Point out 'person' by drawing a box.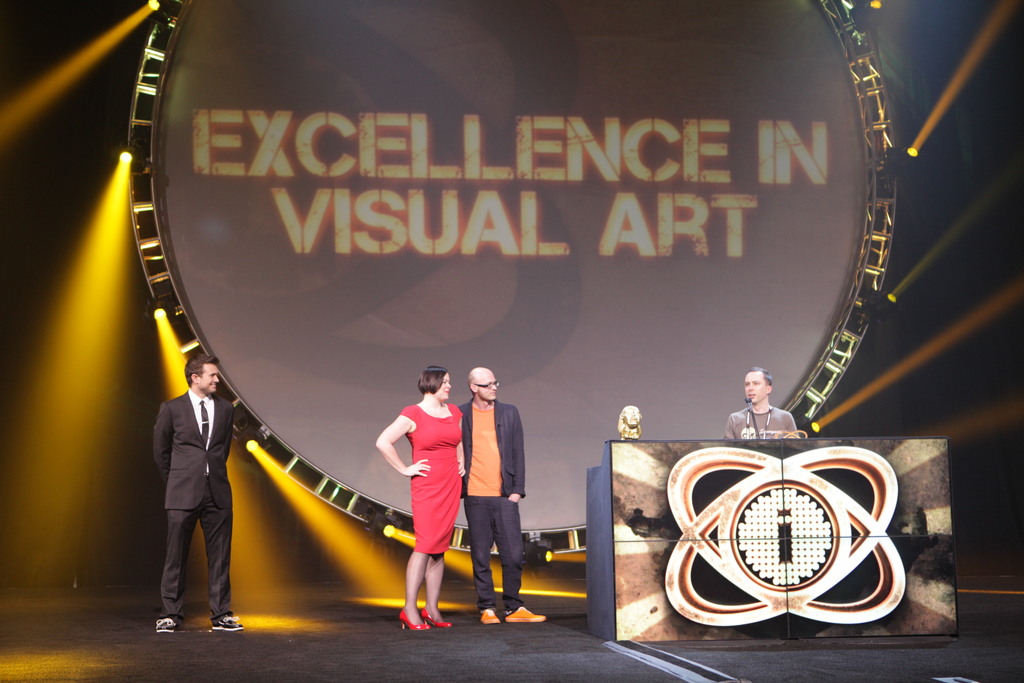
x1=724, y1=366, x2=801, y2=438.
